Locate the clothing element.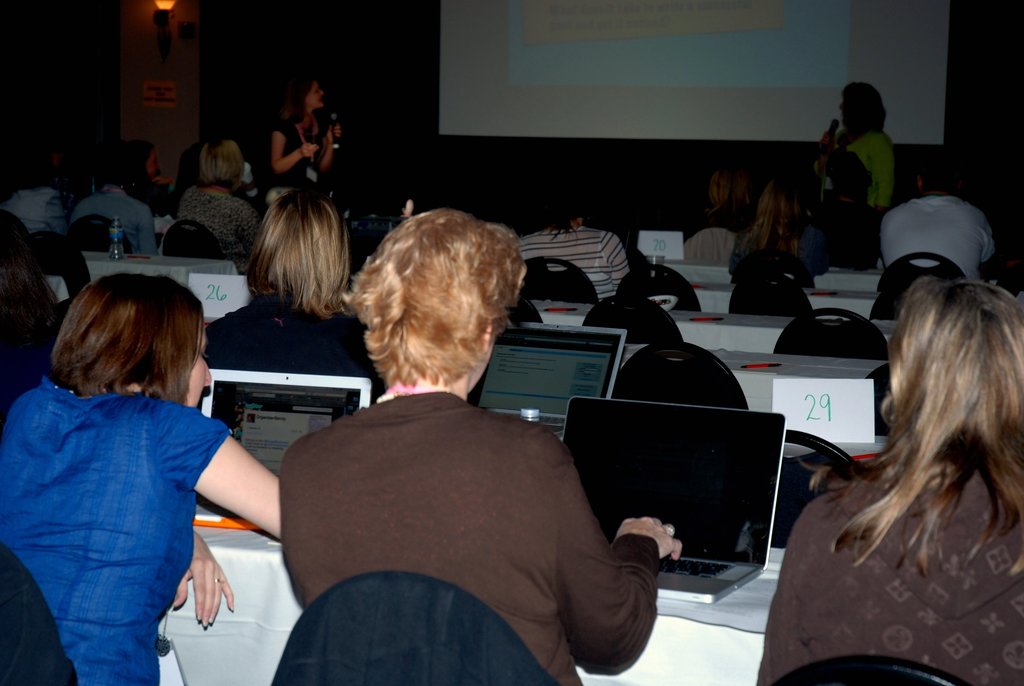
Element bbox: [281,365,671,685].
